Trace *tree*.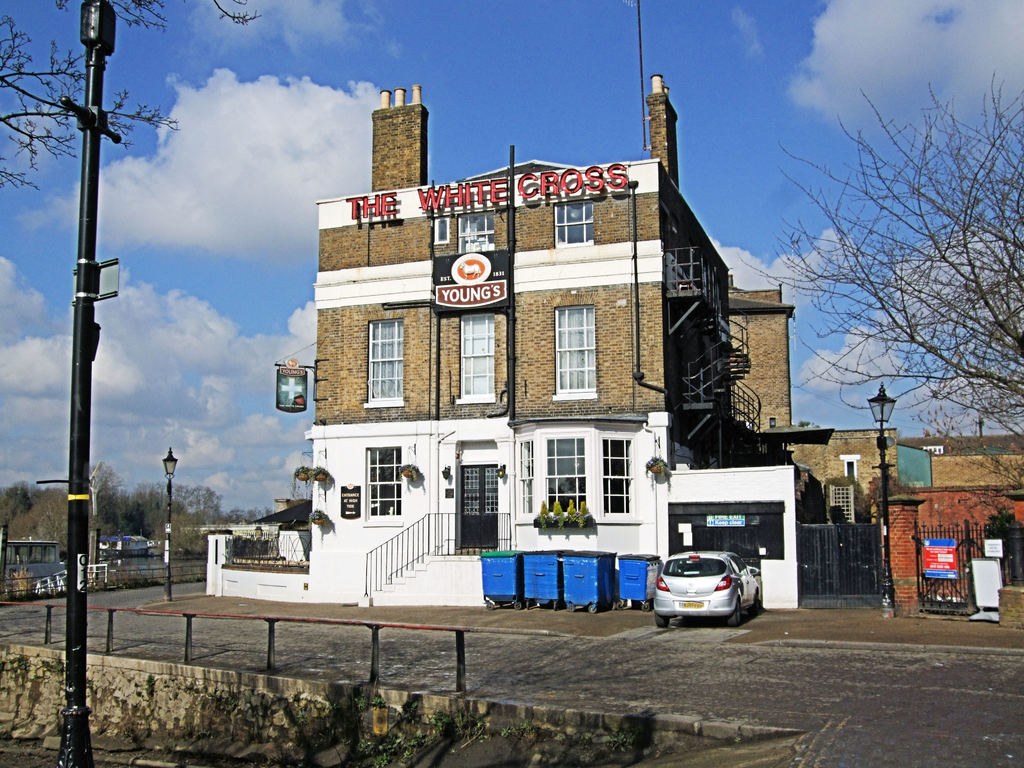
Traced to box=[0, 479, 38, 525].
